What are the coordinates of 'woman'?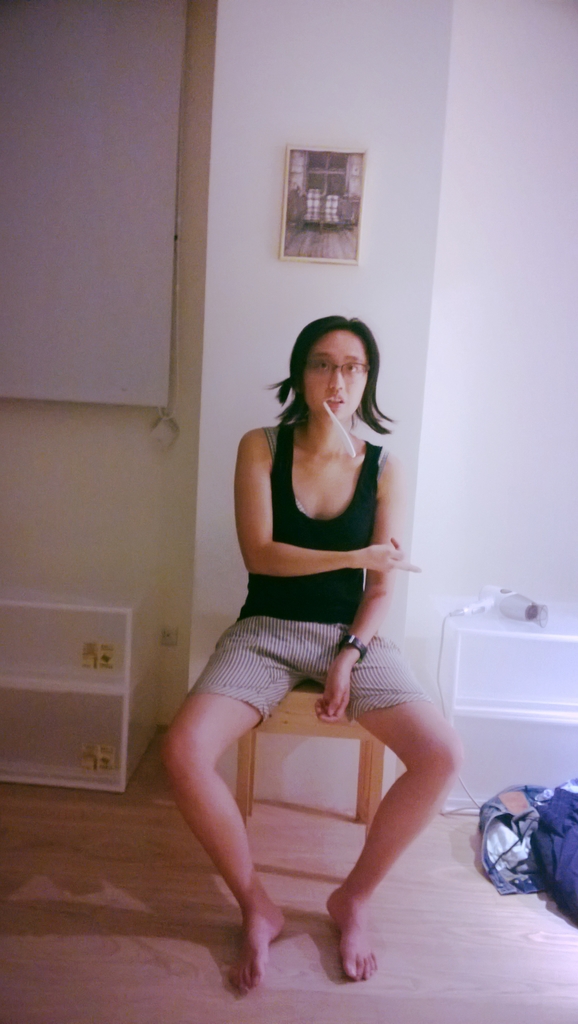
(left=166, top=272, right=426, bottom=1008).
